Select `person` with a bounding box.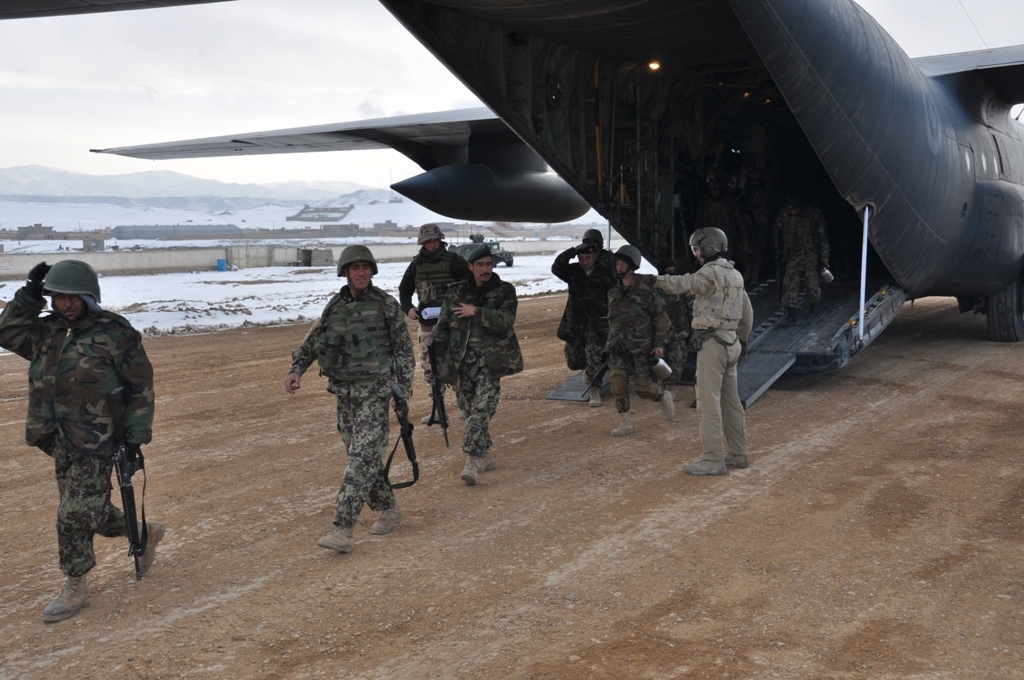
772, 176, 832, 325.
